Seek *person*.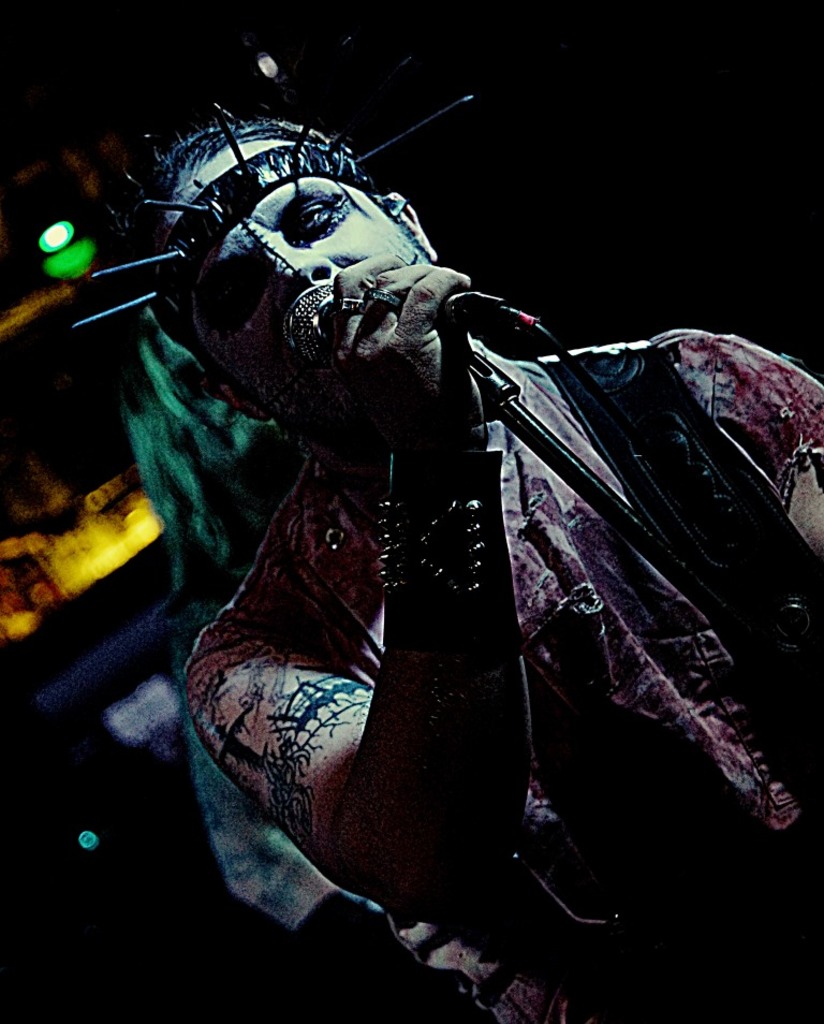
[79,58,765,979].
